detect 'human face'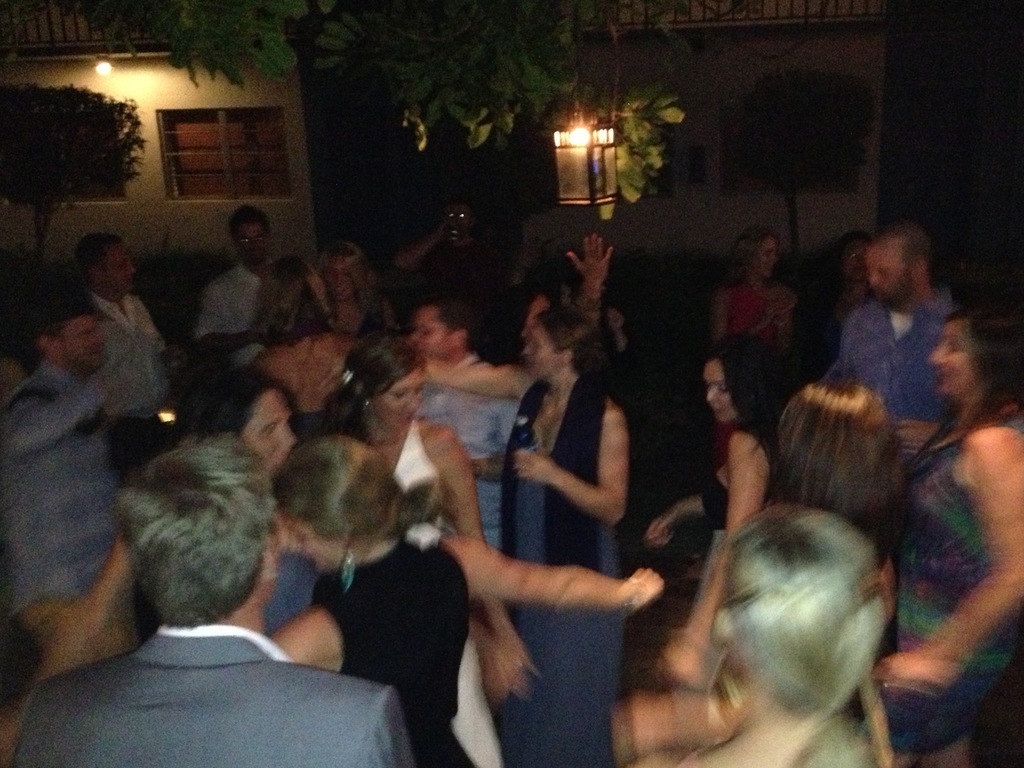
(755, 243, 781, 282)
